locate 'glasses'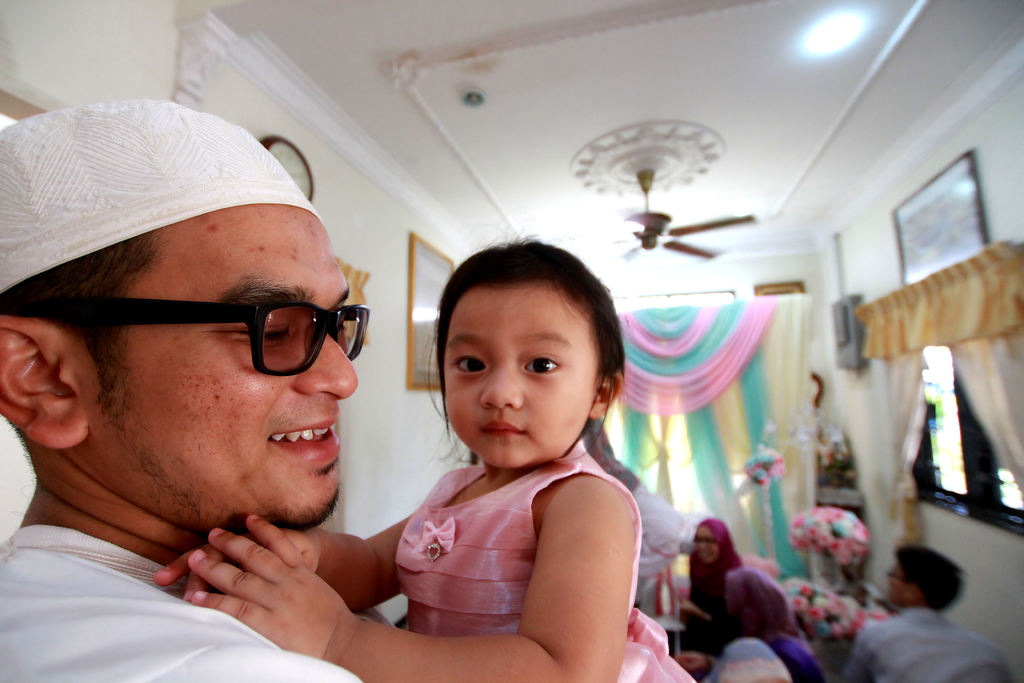
(31,293,370,382)
